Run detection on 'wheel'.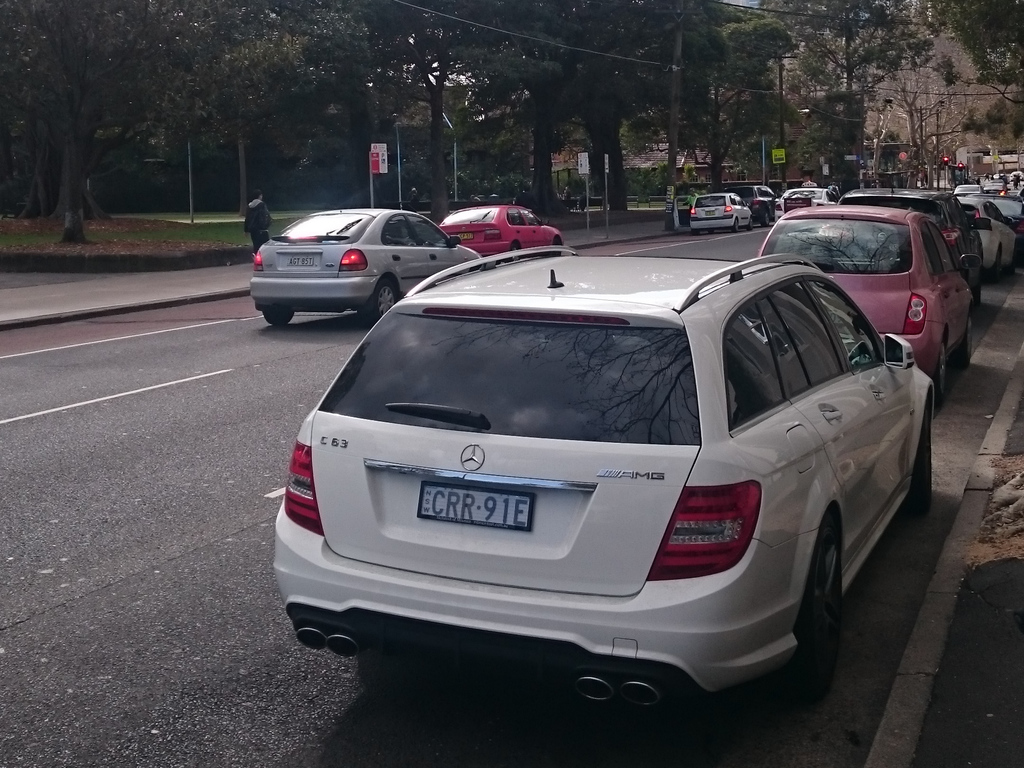
Result: [left=960, top=297, right=979, bottom=366].
